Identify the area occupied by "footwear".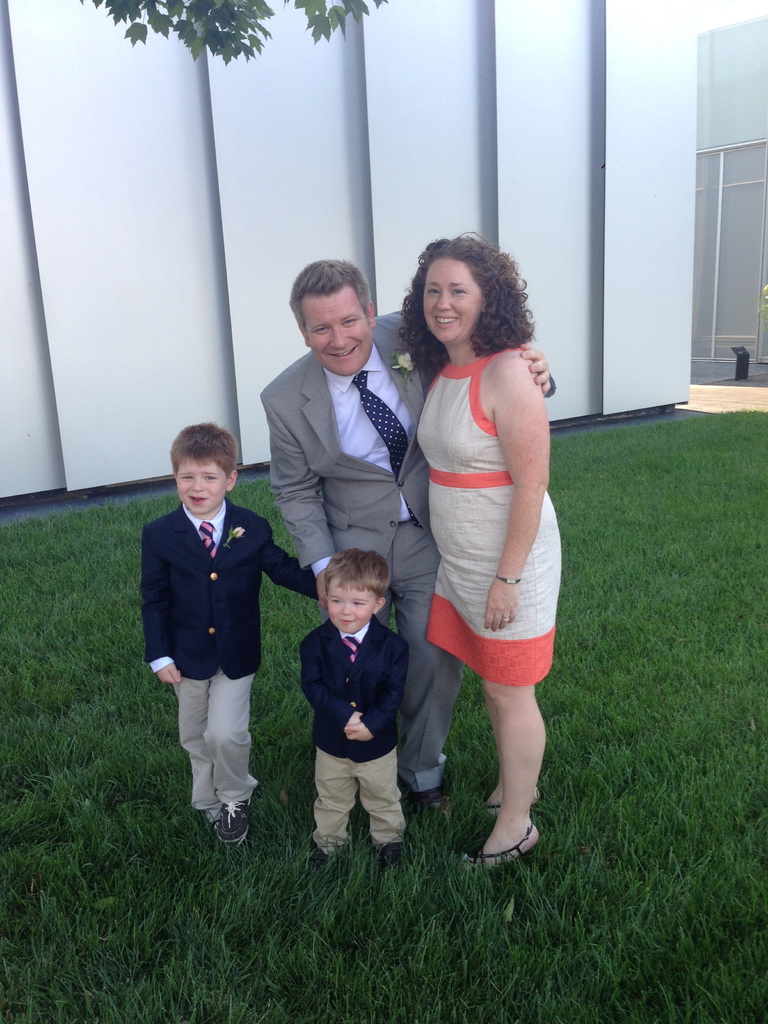
Area: left=214, top=801, right=257, bottom=840.
